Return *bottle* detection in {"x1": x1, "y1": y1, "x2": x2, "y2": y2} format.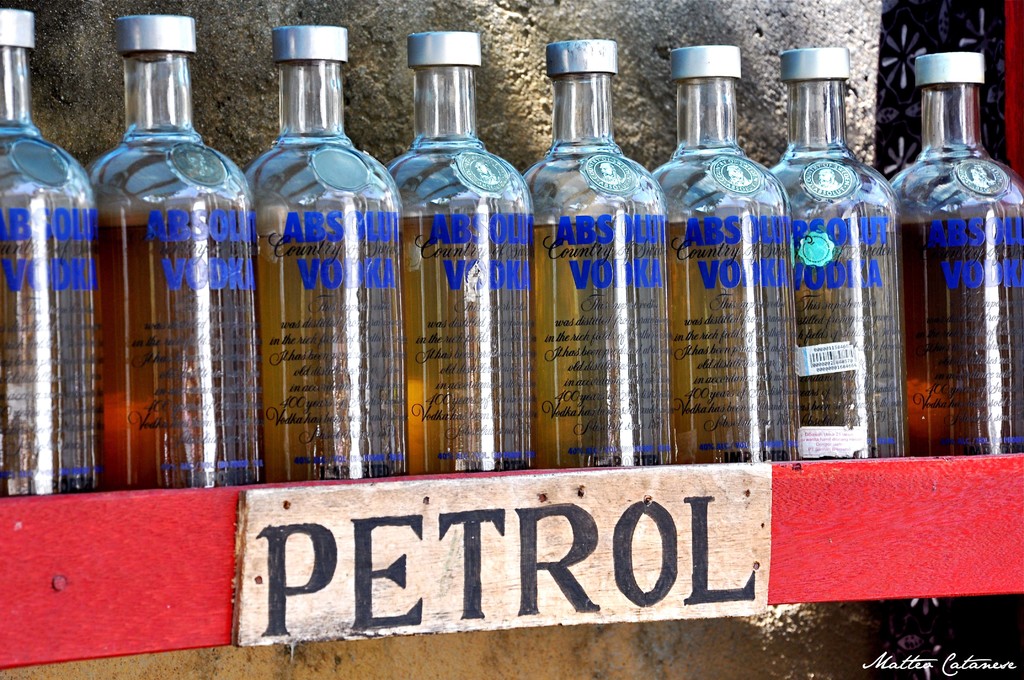
{"x1": 649, "y1": 44, "x2": 801, "y2": 470}.
